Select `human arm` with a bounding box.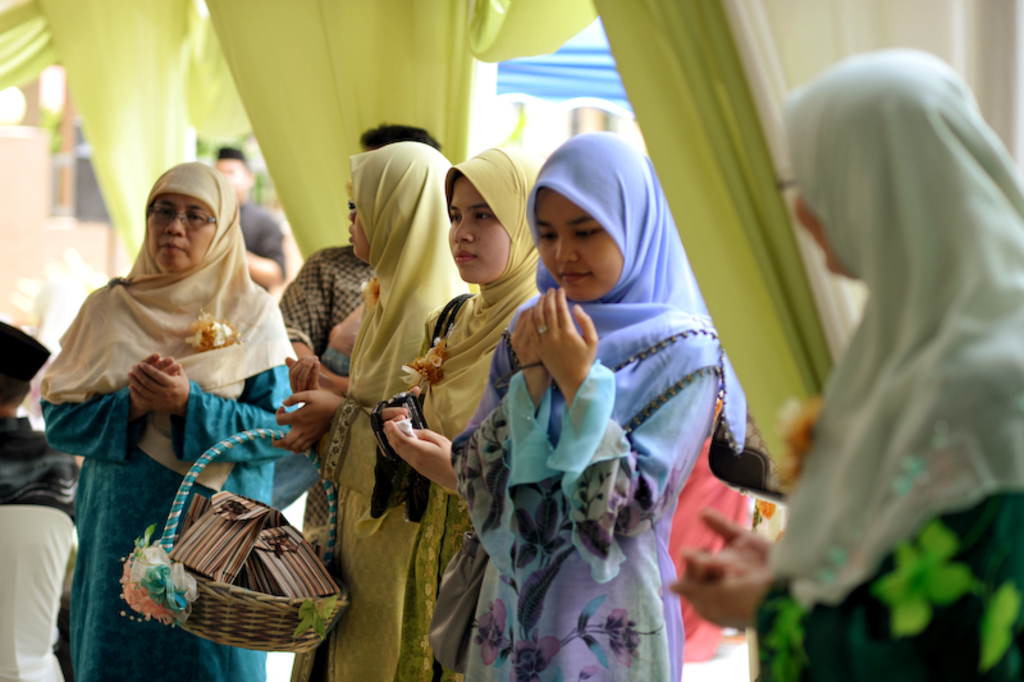
bbox=(380, 418, 486, 493).
